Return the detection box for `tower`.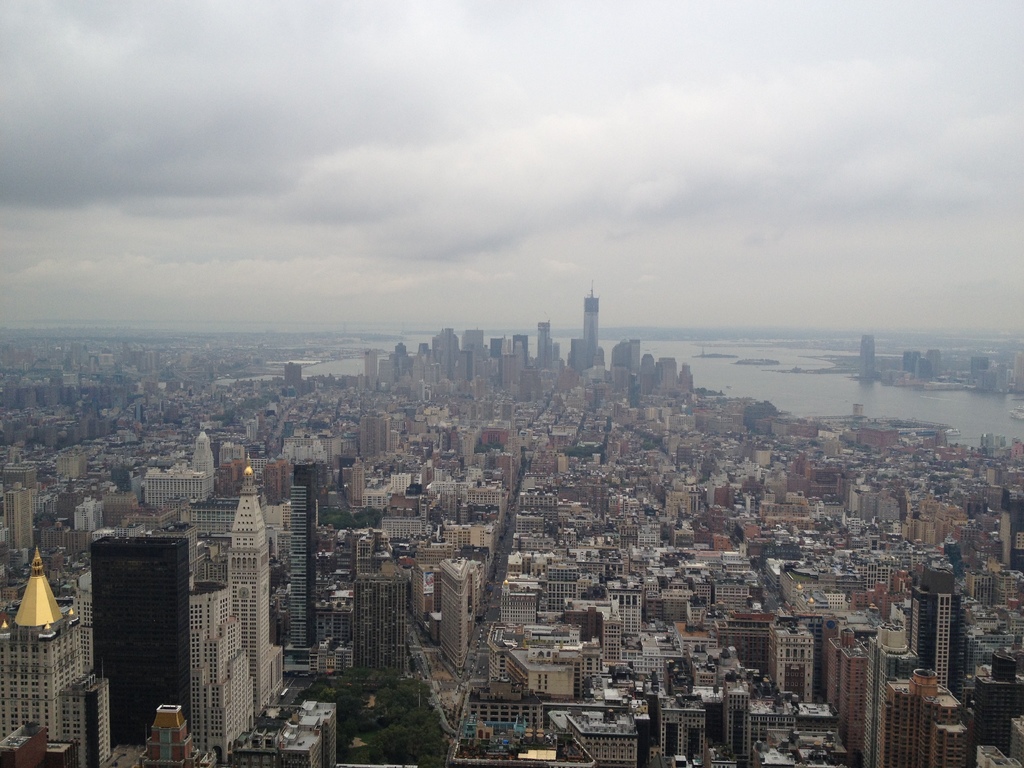
box(231, 474, 278, 703).
